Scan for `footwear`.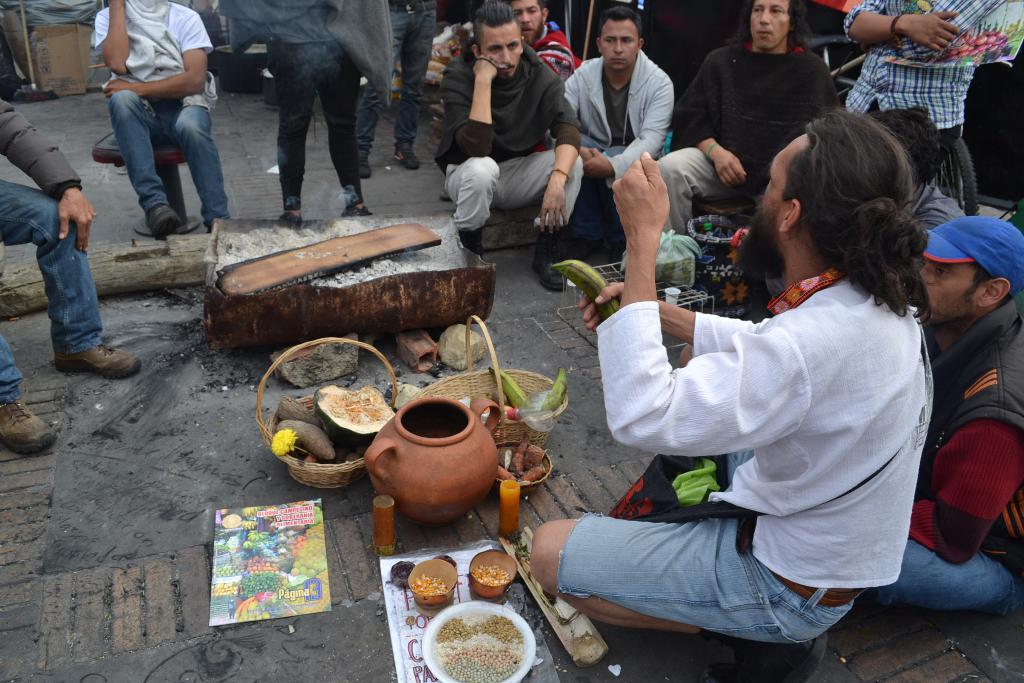
Scan result: rect(337, 203, 365, 219).
